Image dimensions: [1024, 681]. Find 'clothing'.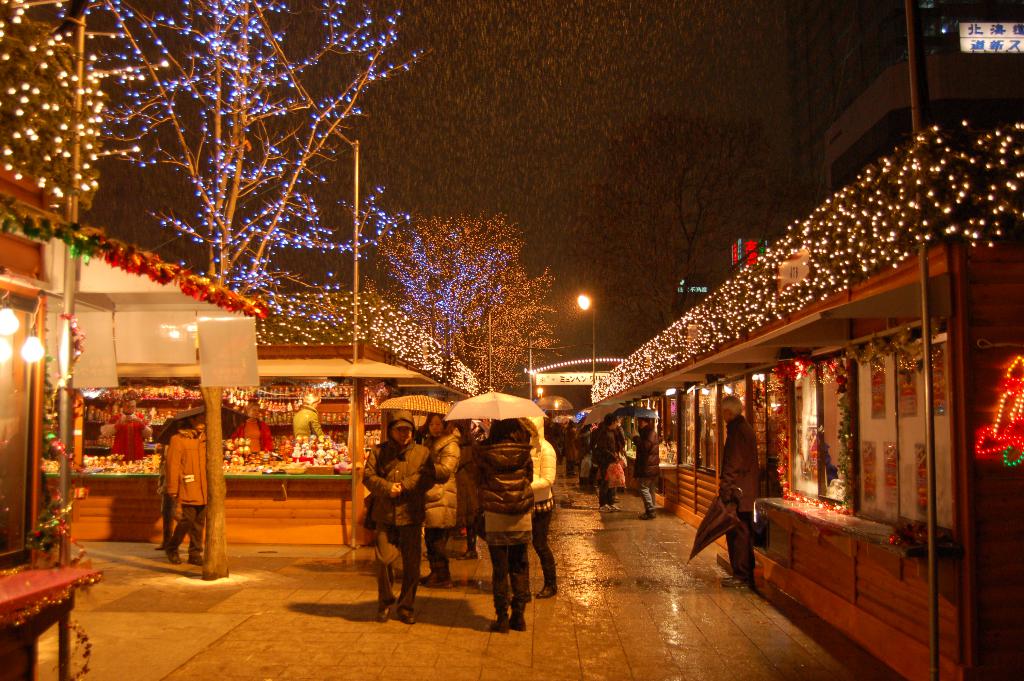
l=169, t=427, r=210, b=551.
